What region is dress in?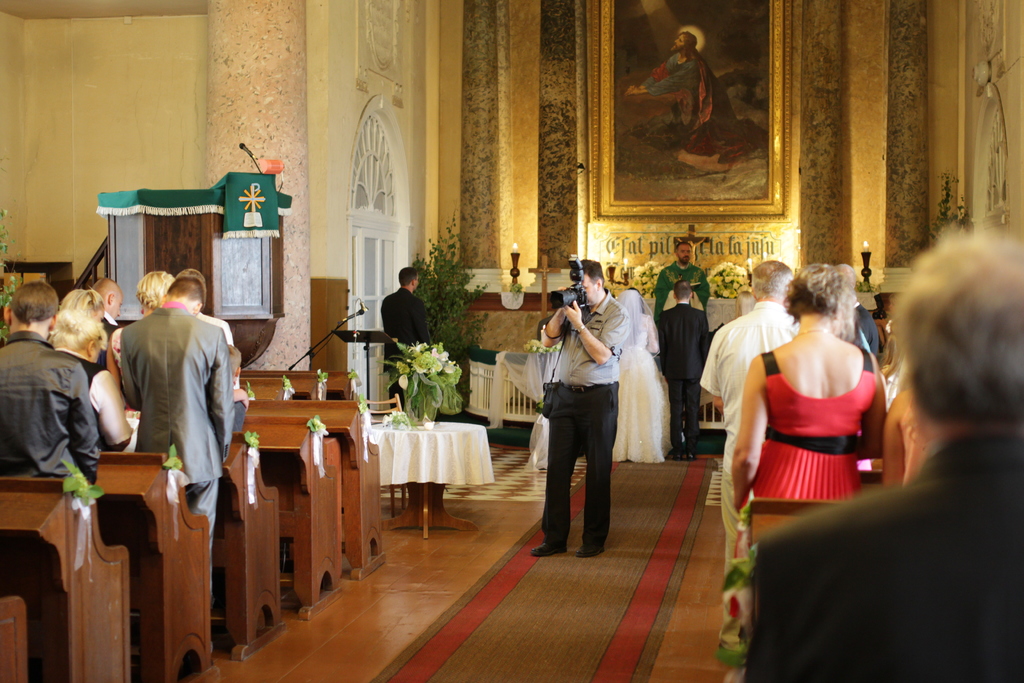
{"left": 744, "top": 345, "right": 867, "bottom": 502}.
